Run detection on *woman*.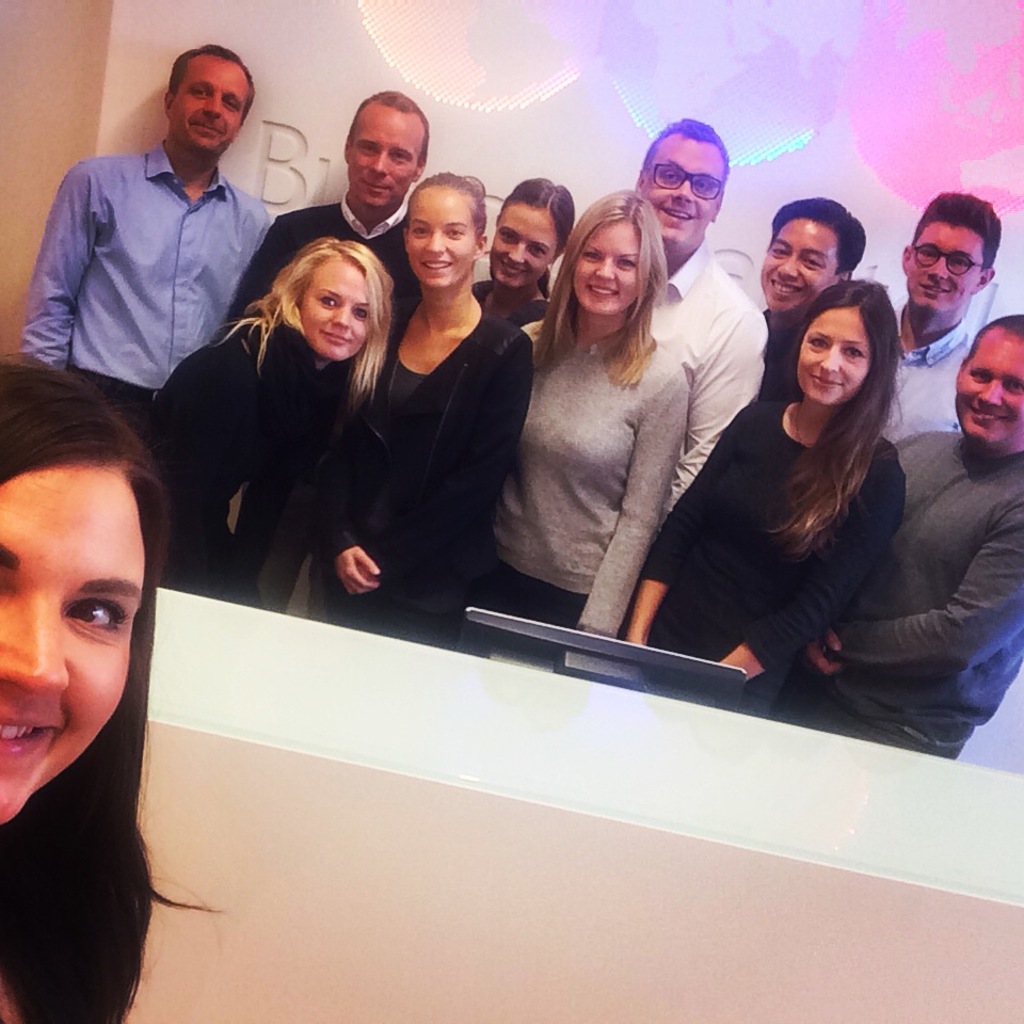
Result: 620 281 906 702.
